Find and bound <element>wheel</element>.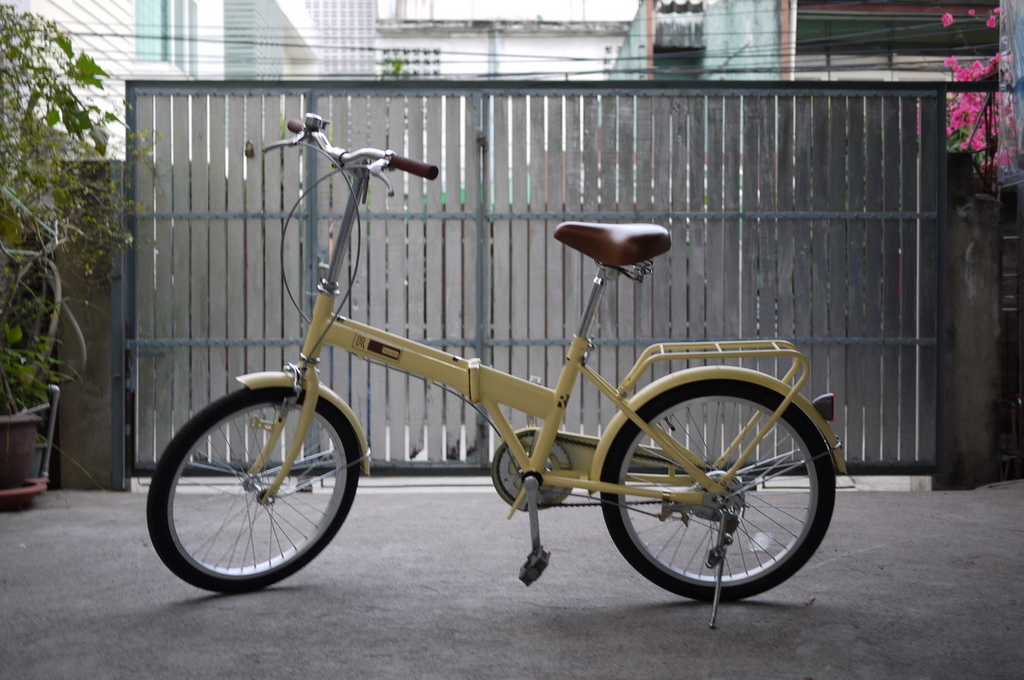
Bound: pyautogui.locateOnScreen(143, 378, 366, 596).
